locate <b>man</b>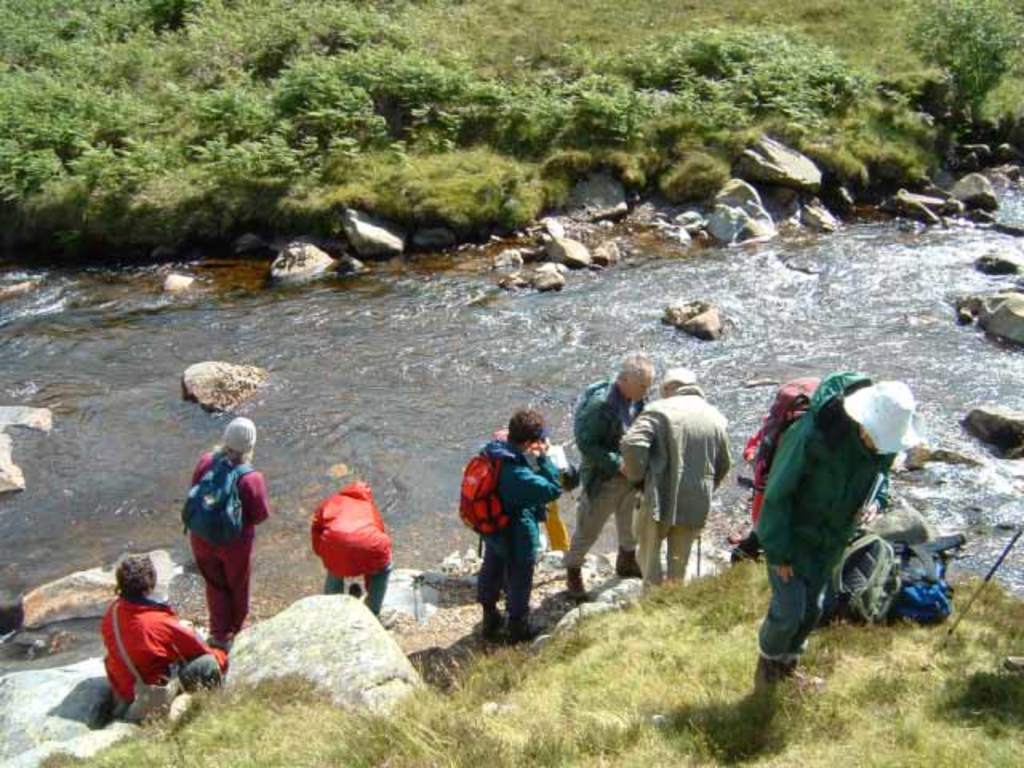
Rect(618, 366, 728, 592)
